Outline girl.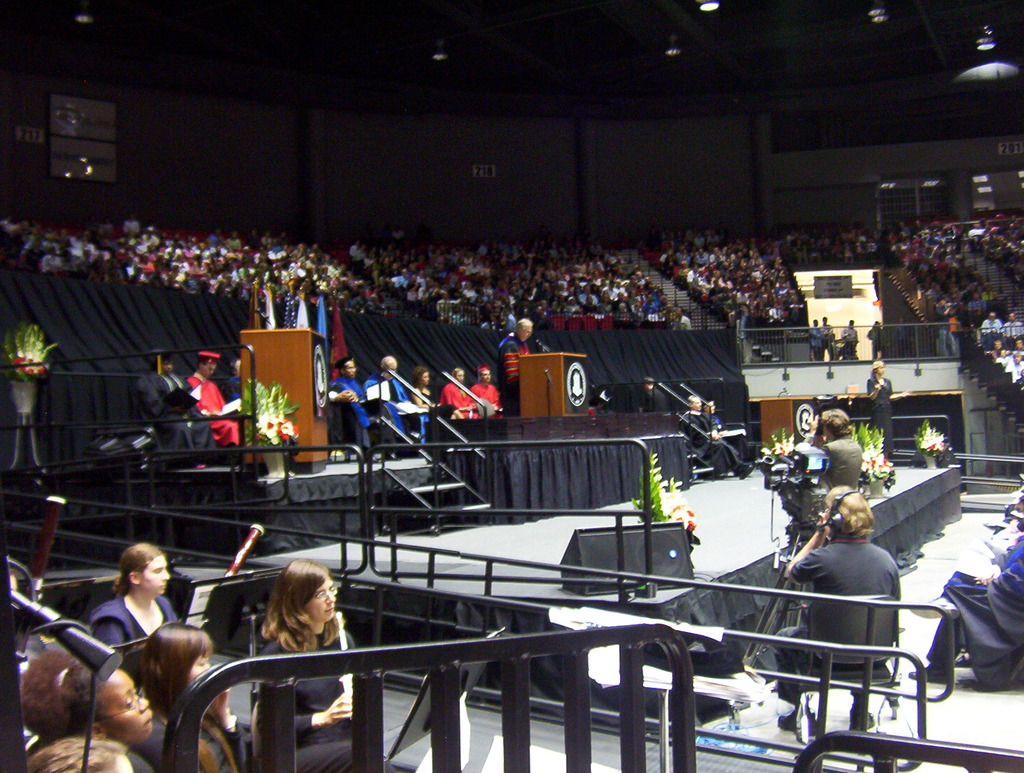
Outline: {"x1": 261, "y1": 565, "x2": 356, "y2": 739}.
